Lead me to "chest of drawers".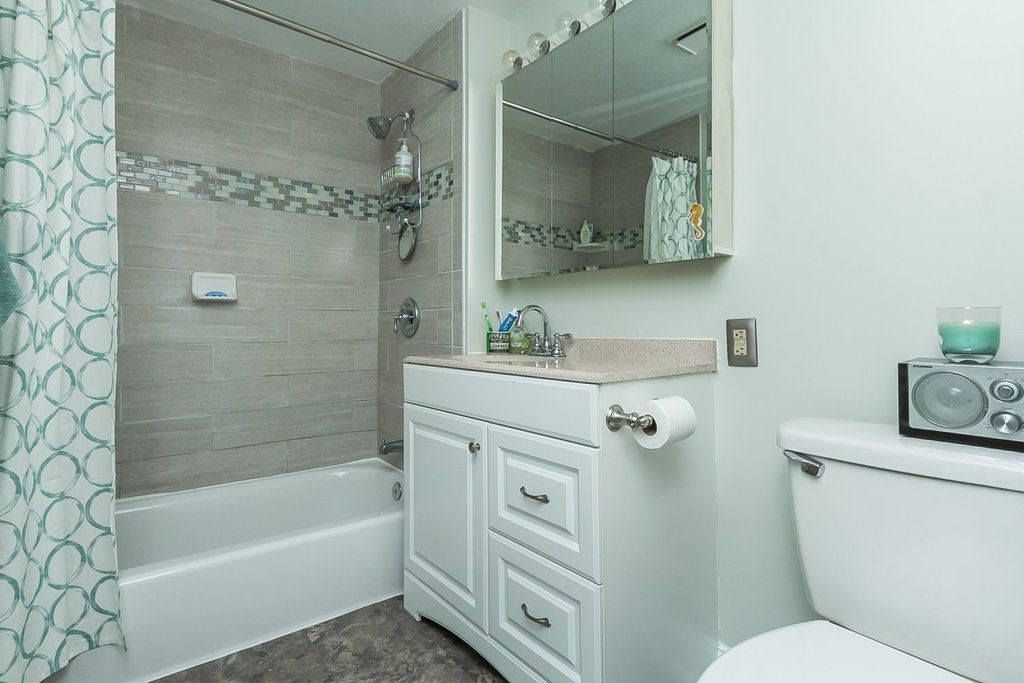
Lead to crop(403, 339, 720, 680).
